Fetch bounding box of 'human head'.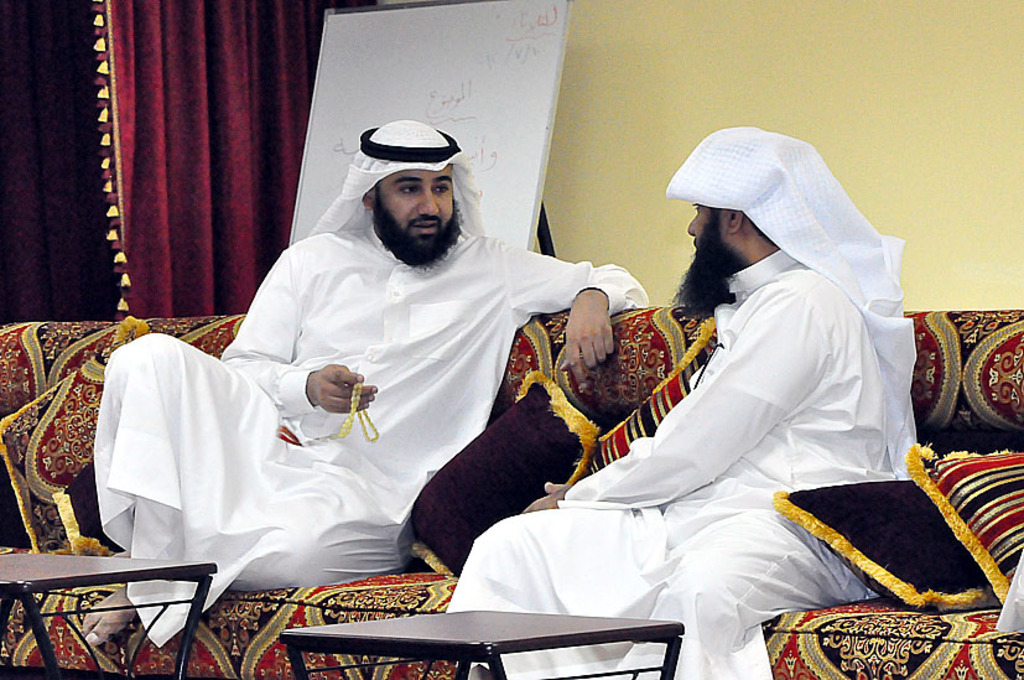
Bbox: 660:126:848:317.
